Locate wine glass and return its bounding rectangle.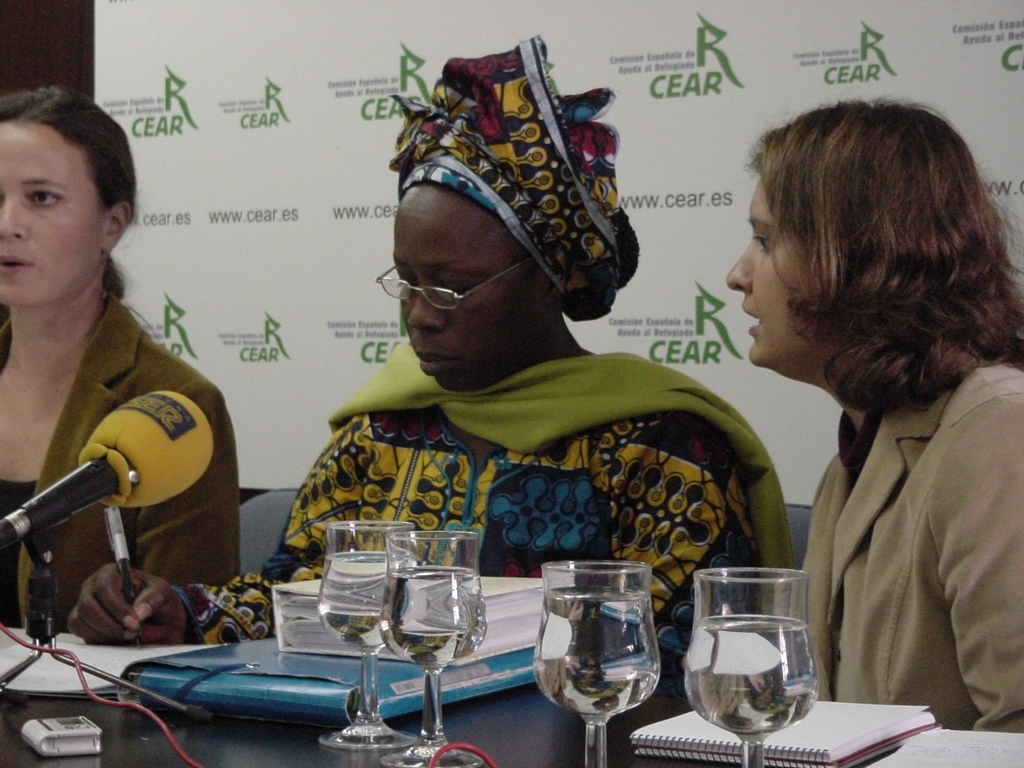
region(682, 568, 820, 767).
